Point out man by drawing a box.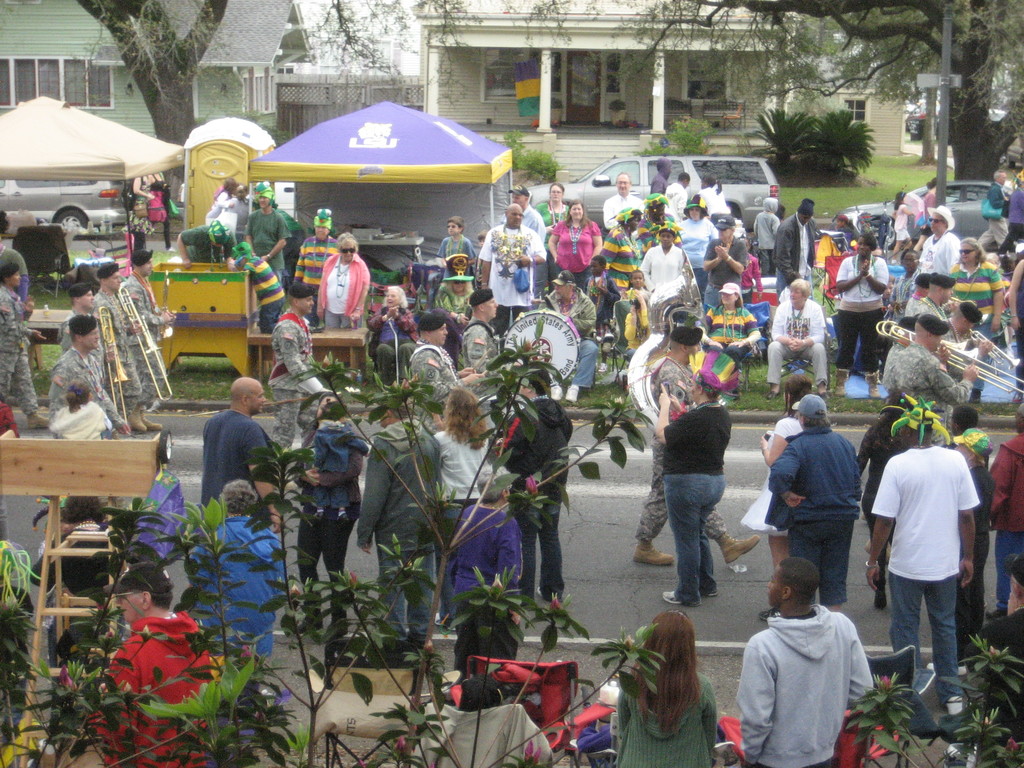
detection(200, 376, 285, 545).
